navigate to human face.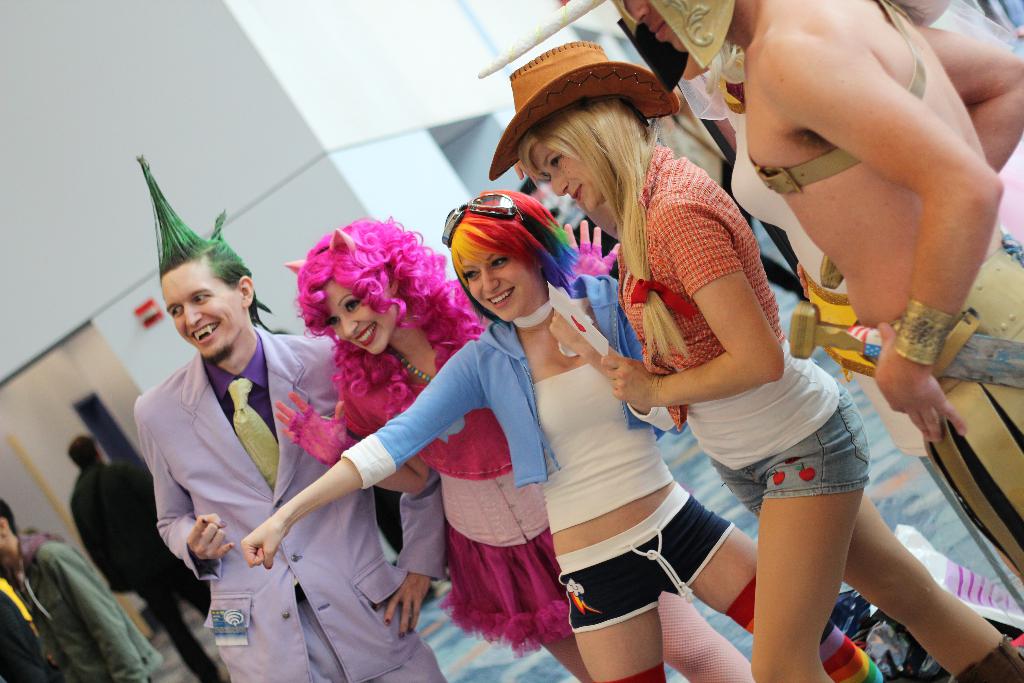
Navigation target: bbox(465, 256, 538, 329).
